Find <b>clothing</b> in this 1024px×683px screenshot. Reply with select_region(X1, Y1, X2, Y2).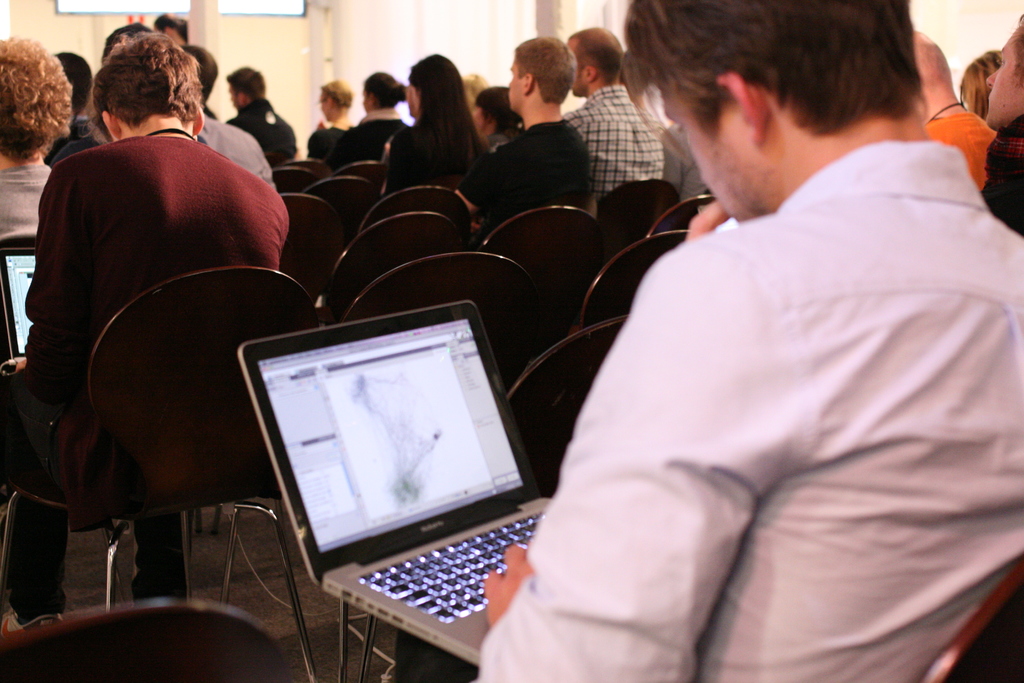
select_region(569, 75, 669, 183).
